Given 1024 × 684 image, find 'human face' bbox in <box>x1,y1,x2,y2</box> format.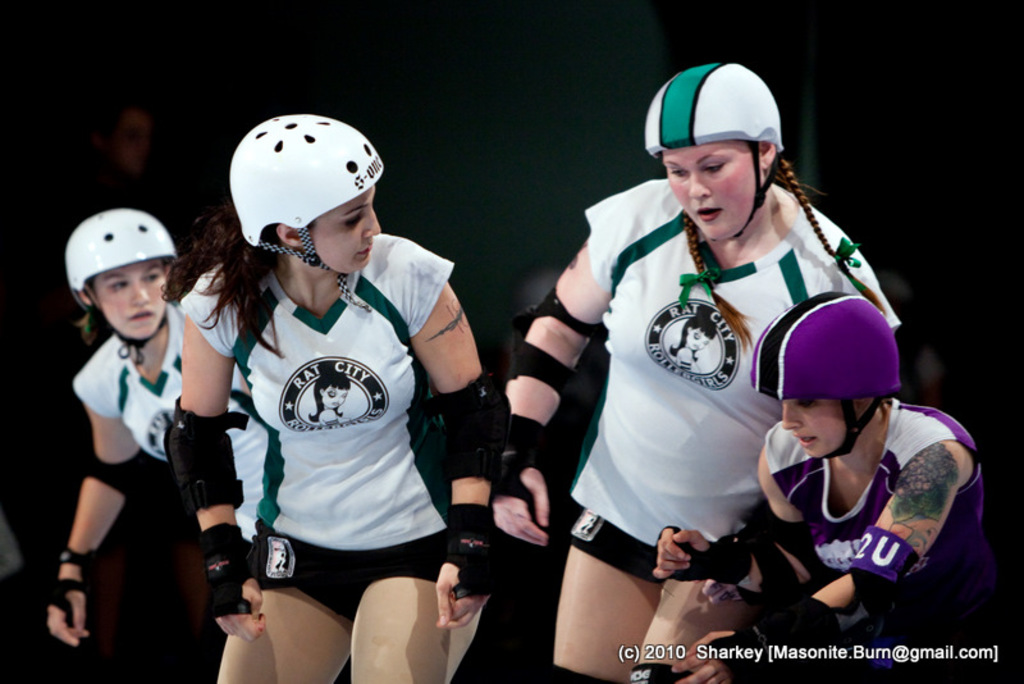
<box>783,395,851,456</box>.
